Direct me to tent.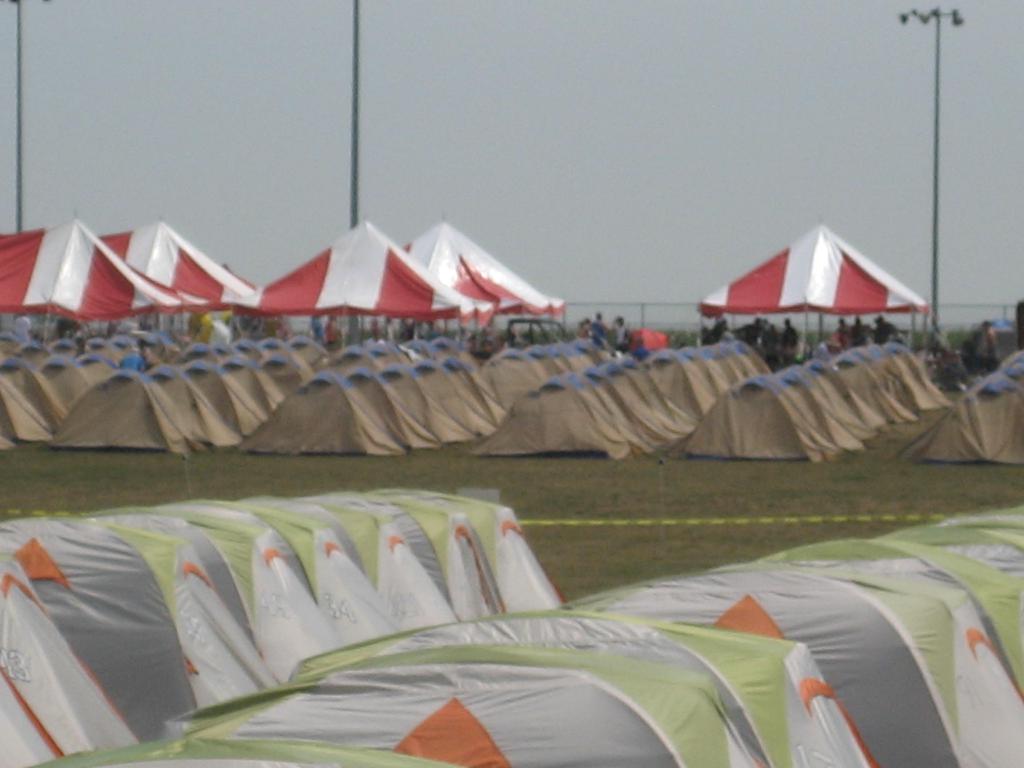
Direction: [x1=446, y1=484, x2=569, y2=613].
